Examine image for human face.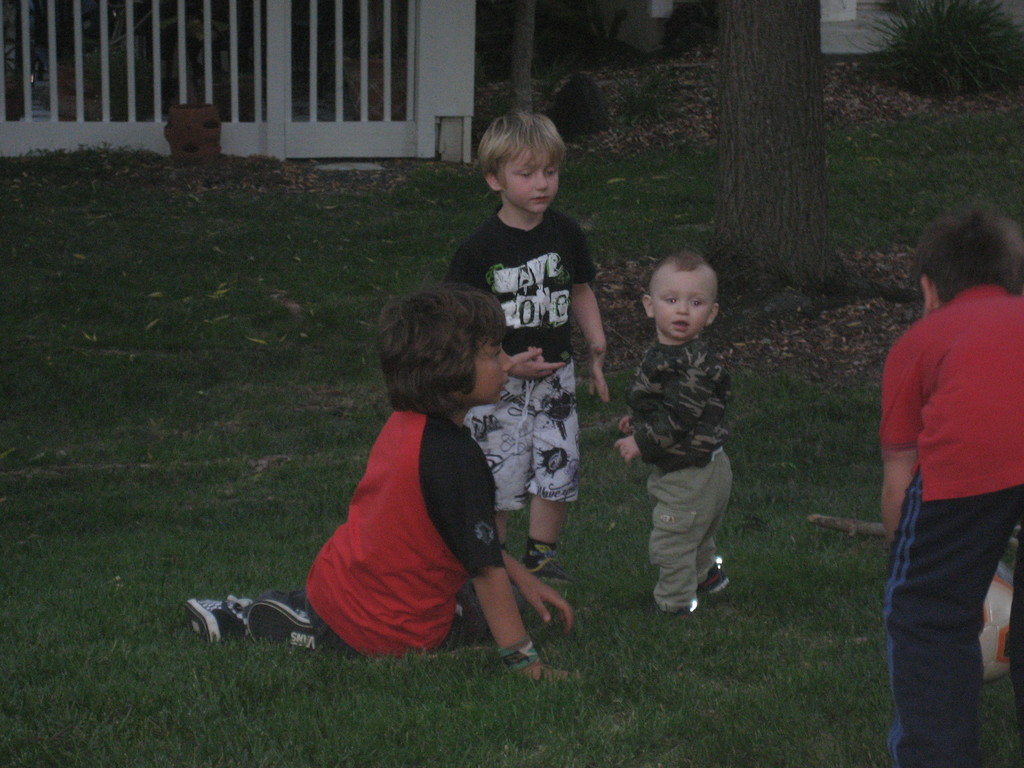
Examination result: region(502, 154, 564, 218).
